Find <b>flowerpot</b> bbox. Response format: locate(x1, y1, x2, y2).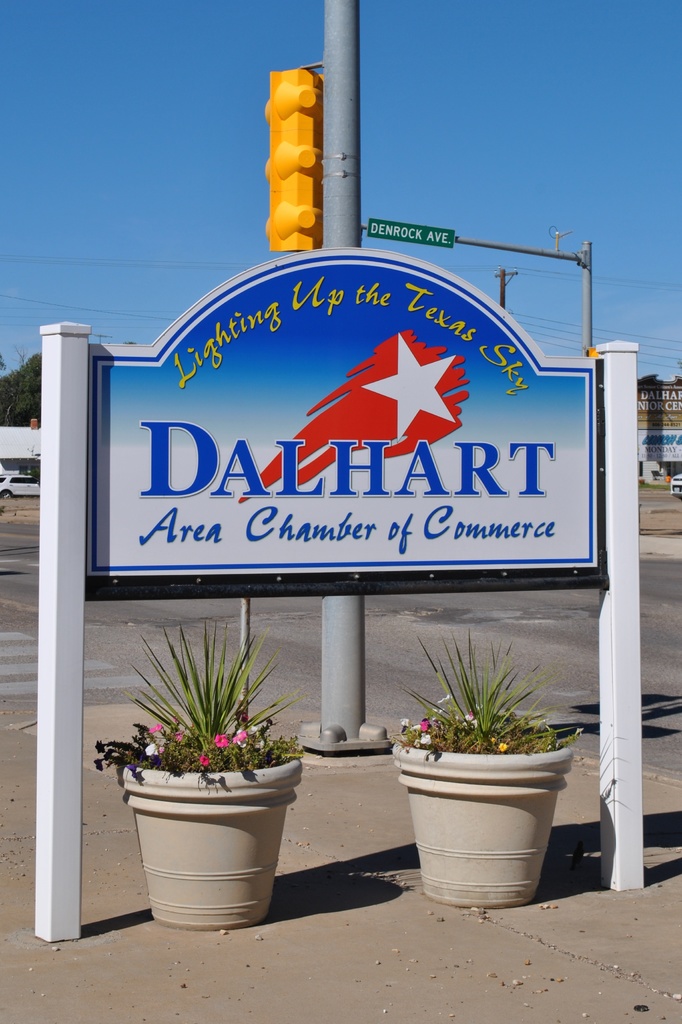
locate(118, 740, 302, 931).
